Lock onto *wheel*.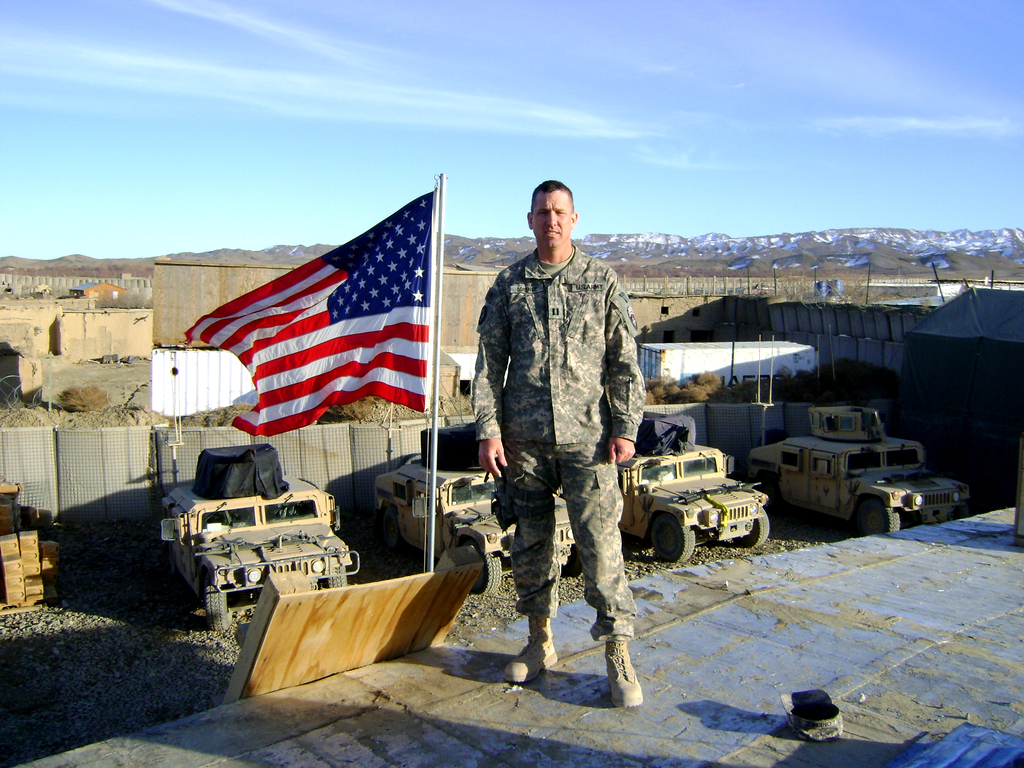
Locked: x1=856 y1=498 x2=900 y2=536.
